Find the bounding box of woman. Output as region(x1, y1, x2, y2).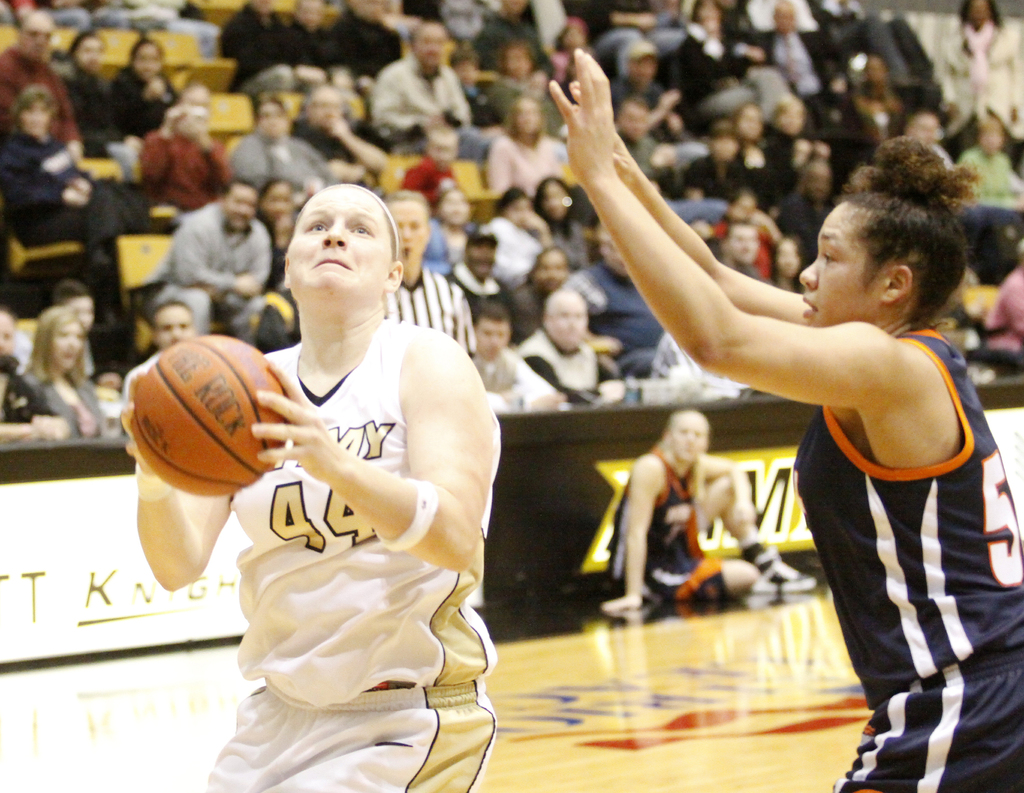
region(208, 173, 489, 788).
